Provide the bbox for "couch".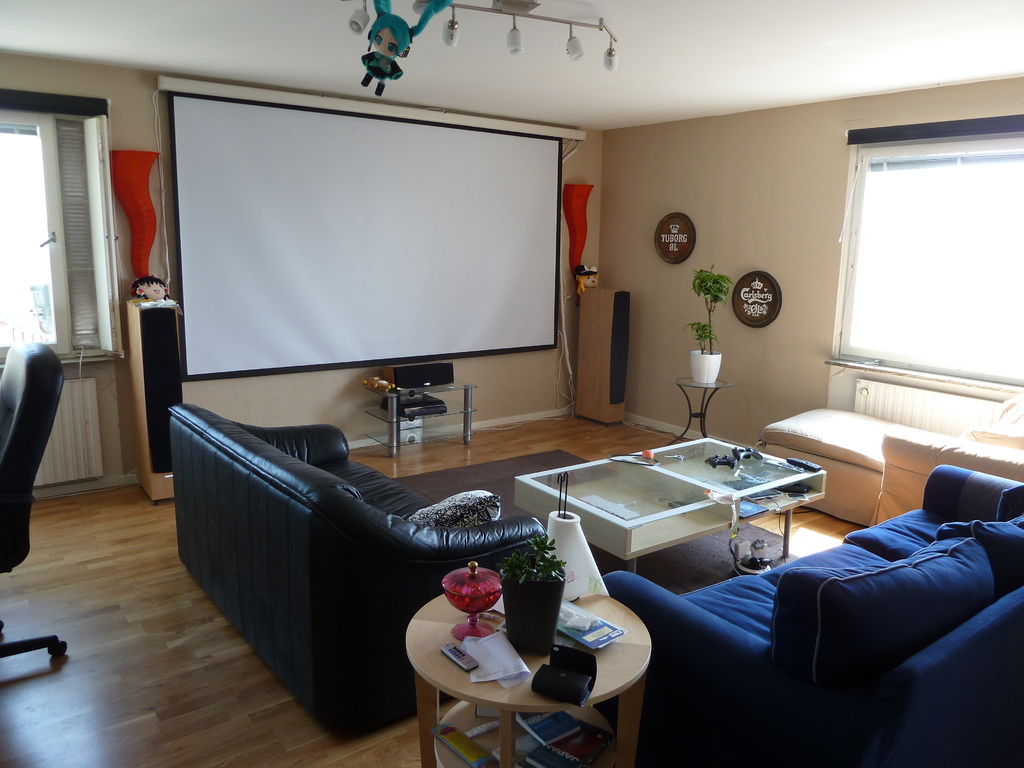
600/462/1023/767.
